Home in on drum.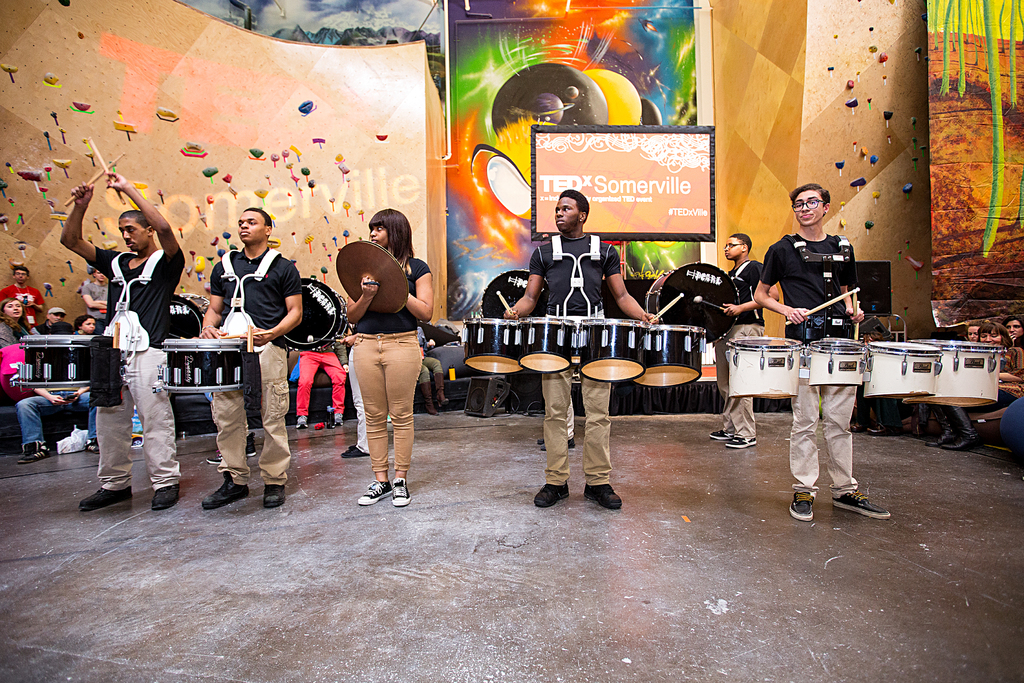
Homed in at 867,342,945,398.
